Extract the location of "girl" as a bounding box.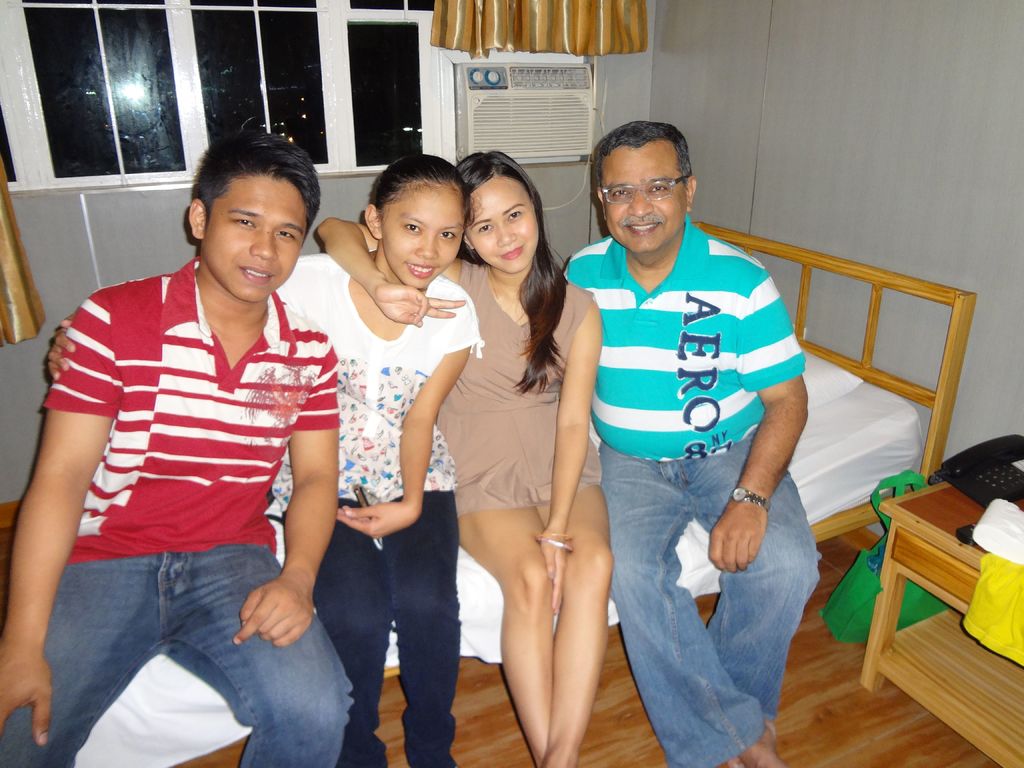
<box>315,147,615,767</box>.
